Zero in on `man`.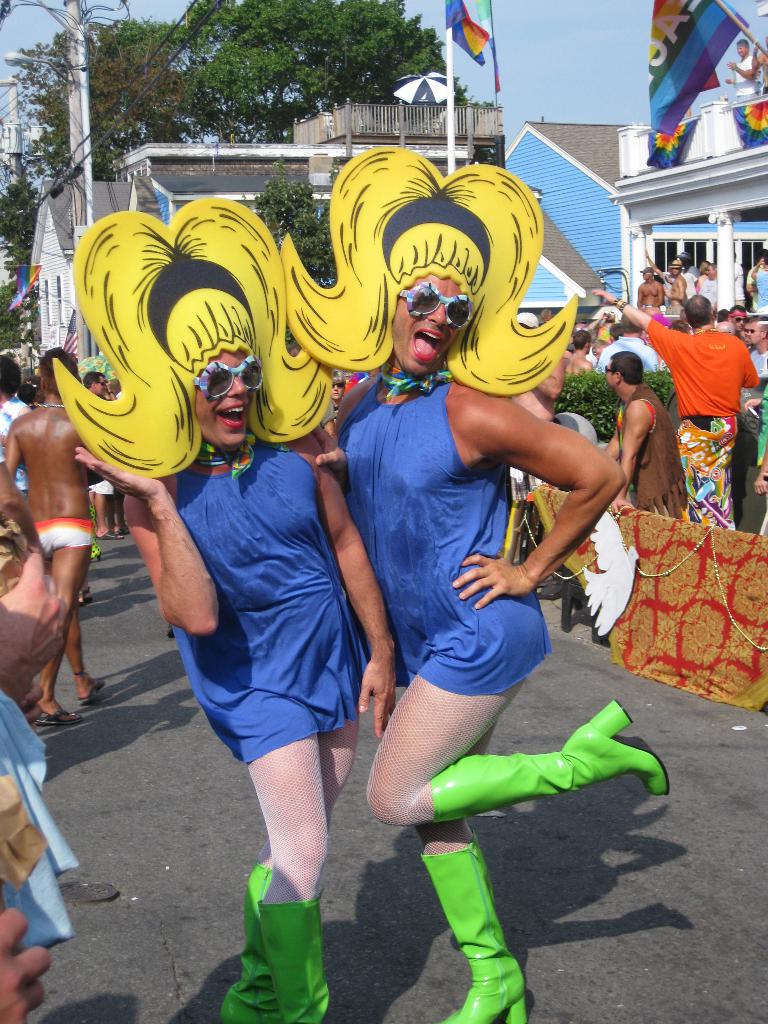
Zeroed in: 4:346:107:725.
